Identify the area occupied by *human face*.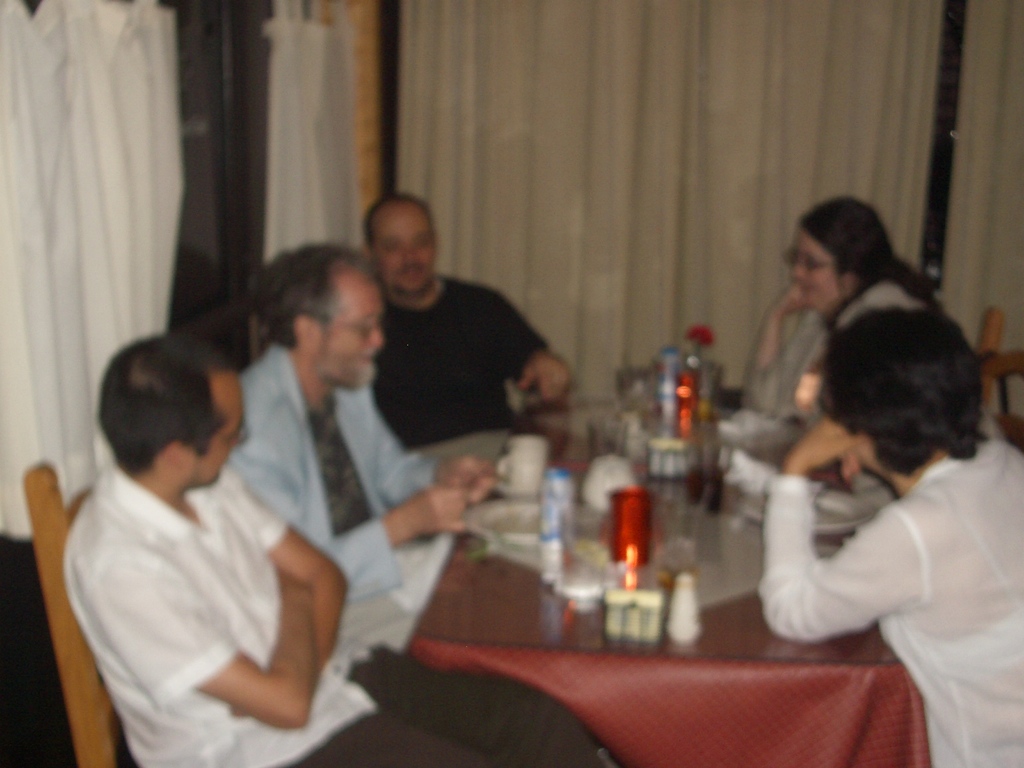
Area: left=191, top=376, right=244, bottom=487.
